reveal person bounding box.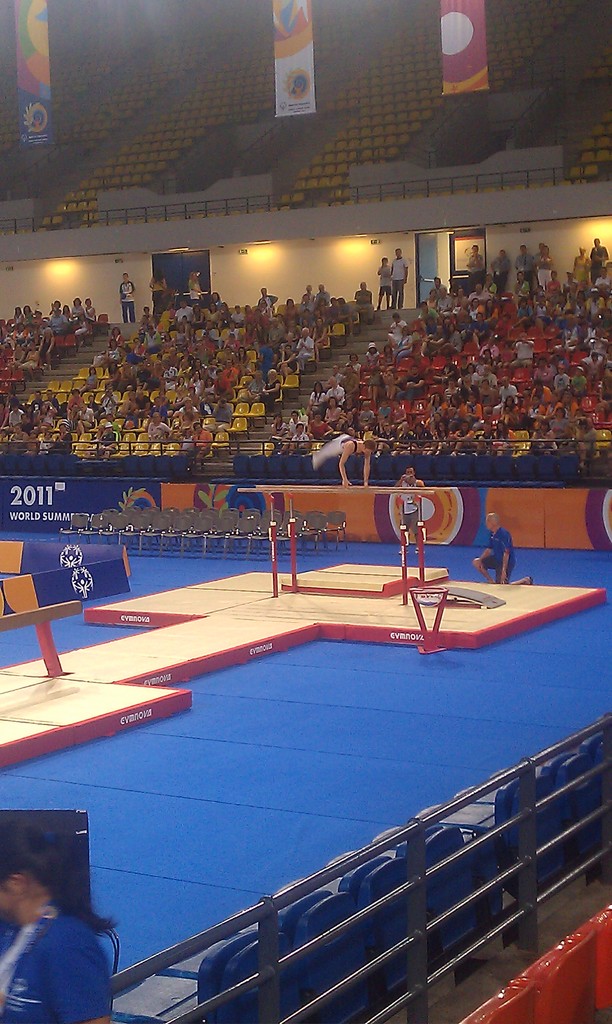
Revealed: [x1=511, y1=242, x2=533, y2=289].
